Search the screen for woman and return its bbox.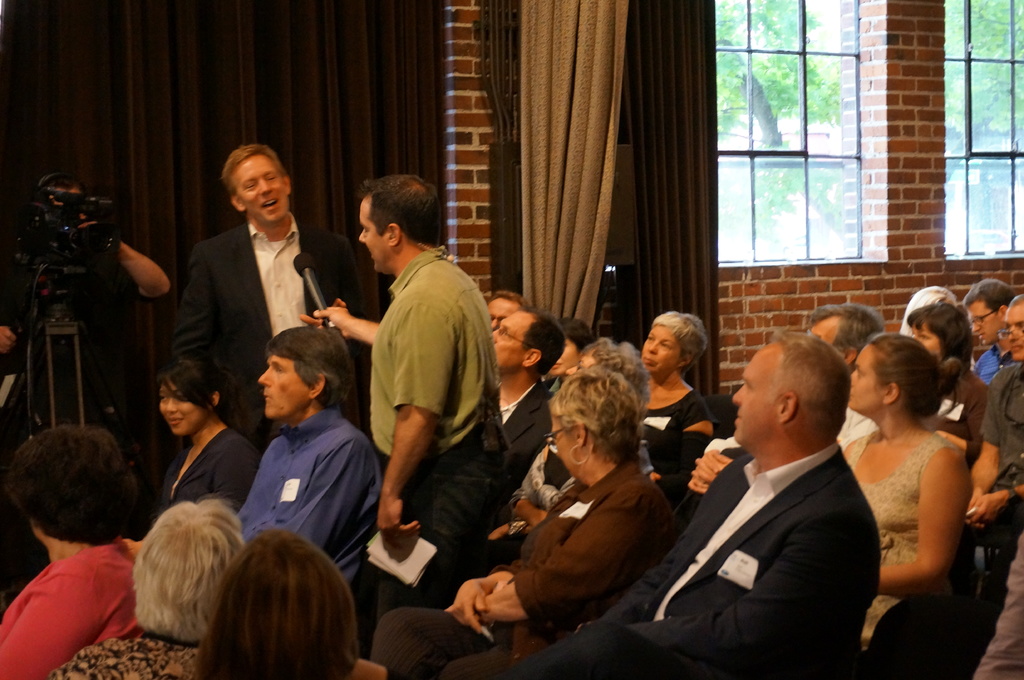
Found: bbox=(47, 494, 259, 679).
